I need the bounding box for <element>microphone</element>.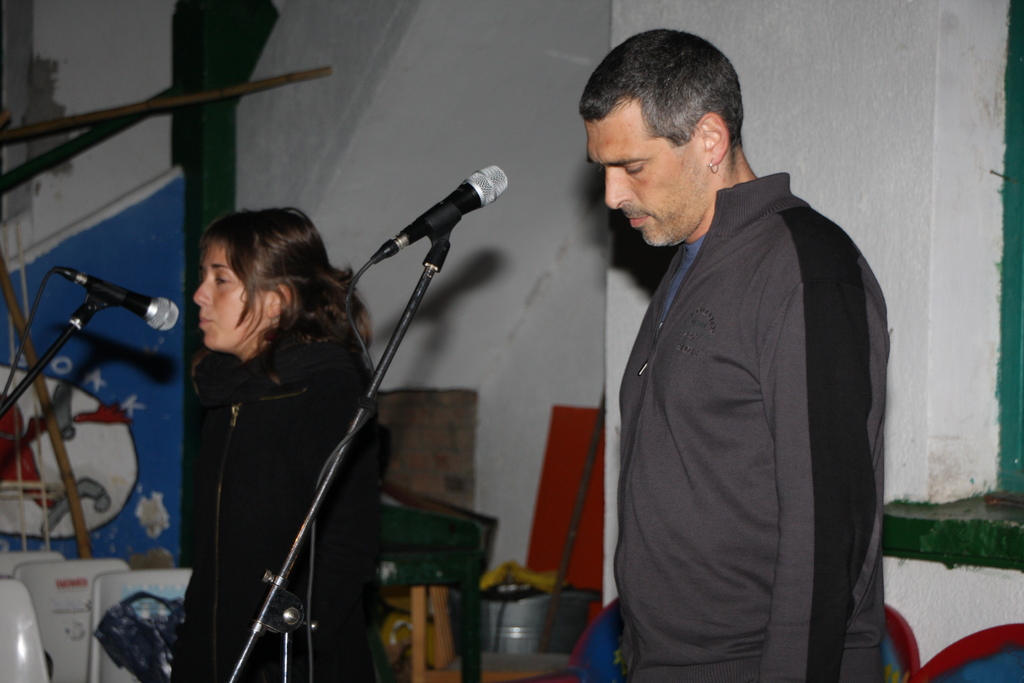
Here it is: bbox=[362, 158, 516, 274].
